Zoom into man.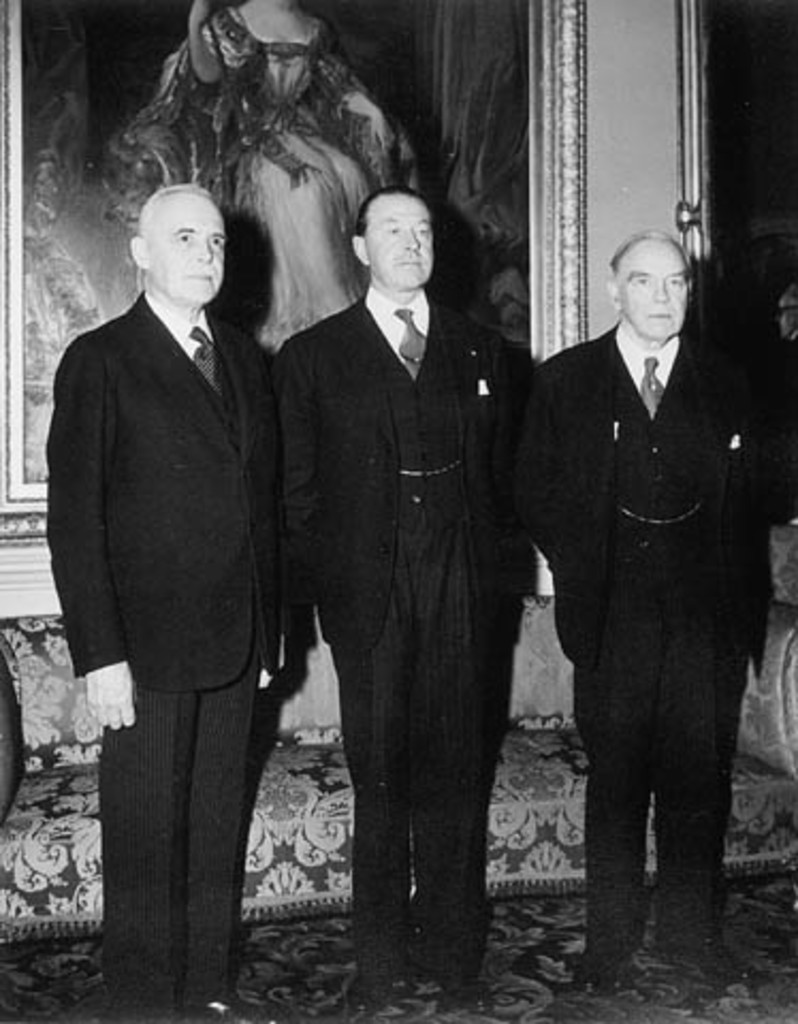
Zoom target: (x1=273, y1=194, x2=553, y2=1013).
